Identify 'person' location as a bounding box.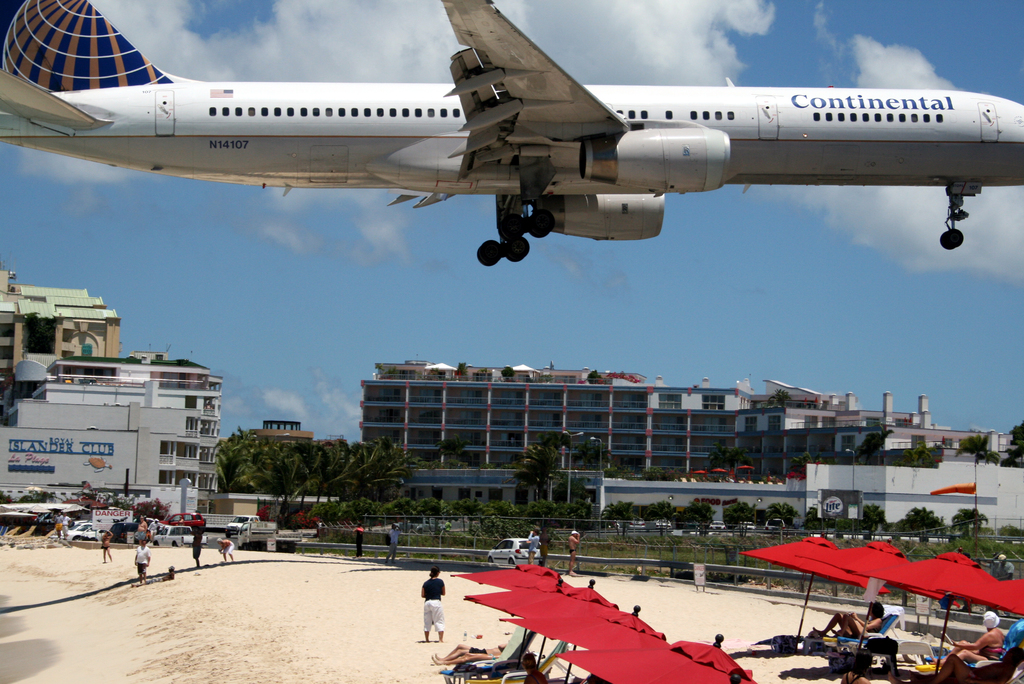
bbox=(810, 600, 886, 641).
